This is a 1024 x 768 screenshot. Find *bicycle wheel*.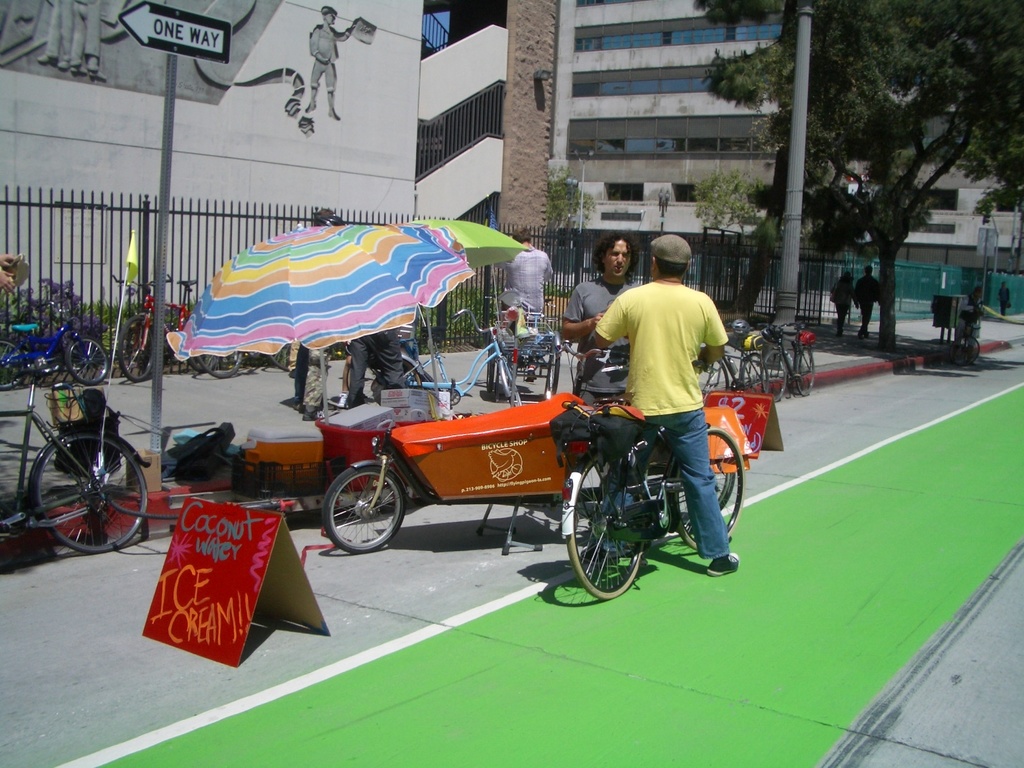
Bounding box: Rect(34, 428, 151, 554).
